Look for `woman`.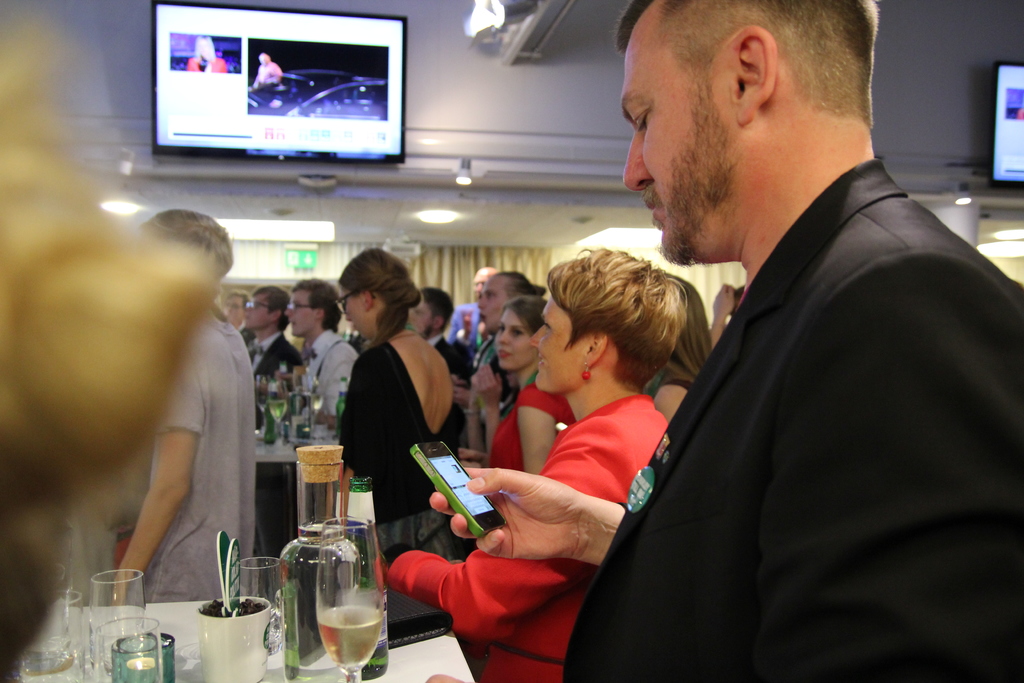
Found: (left=487, top=292, right=573, bottom=466).
